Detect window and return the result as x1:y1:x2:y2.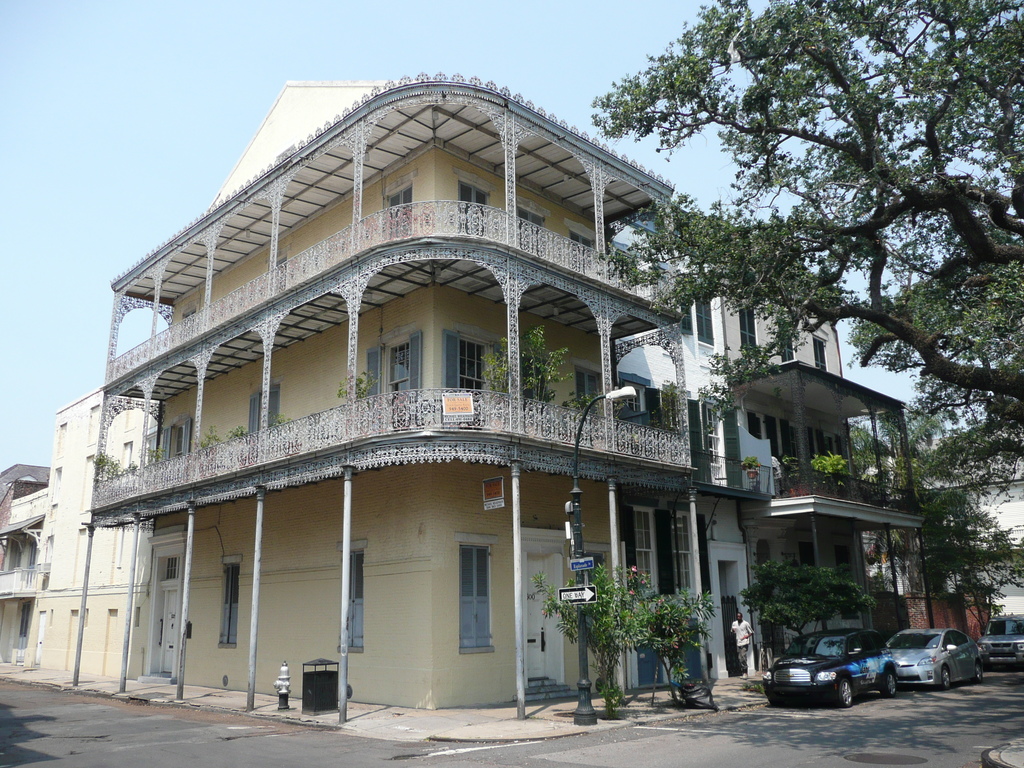
382:337:409:420.
